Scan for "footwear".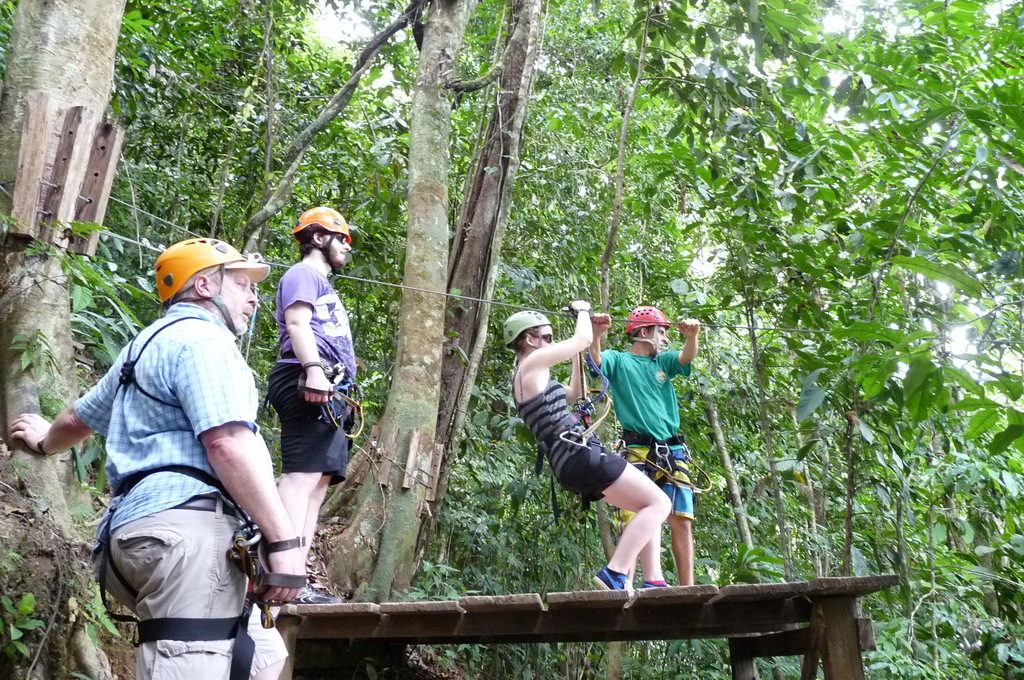
Scan result: select_region(643, 574, 678, 587).
